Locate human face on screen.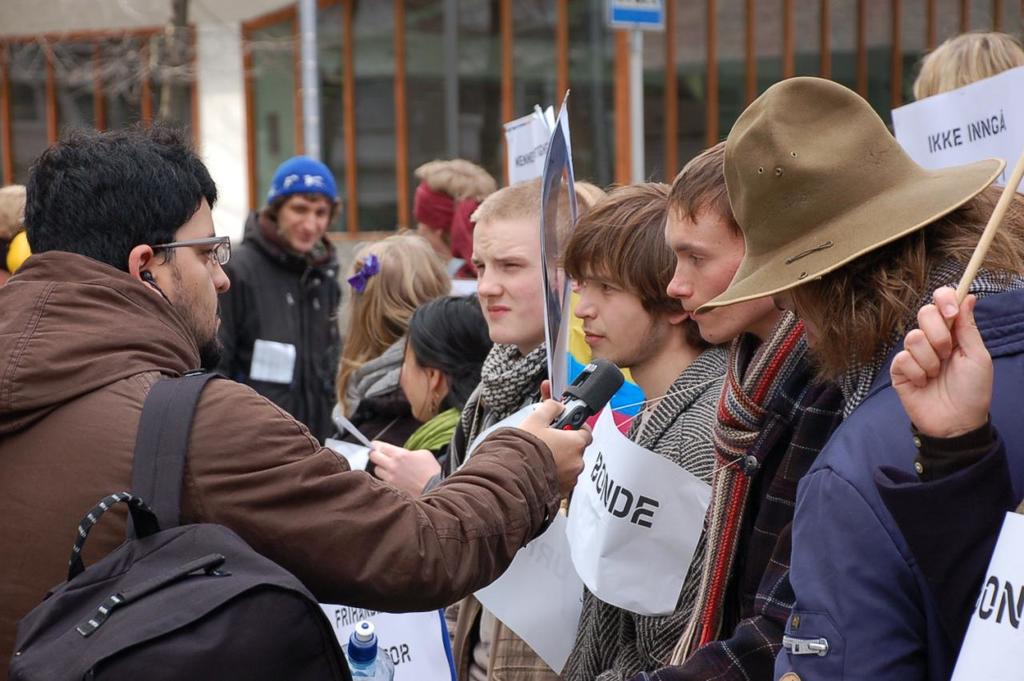
On screen at (x1=155, y1=192, x2=230, y2=345).
